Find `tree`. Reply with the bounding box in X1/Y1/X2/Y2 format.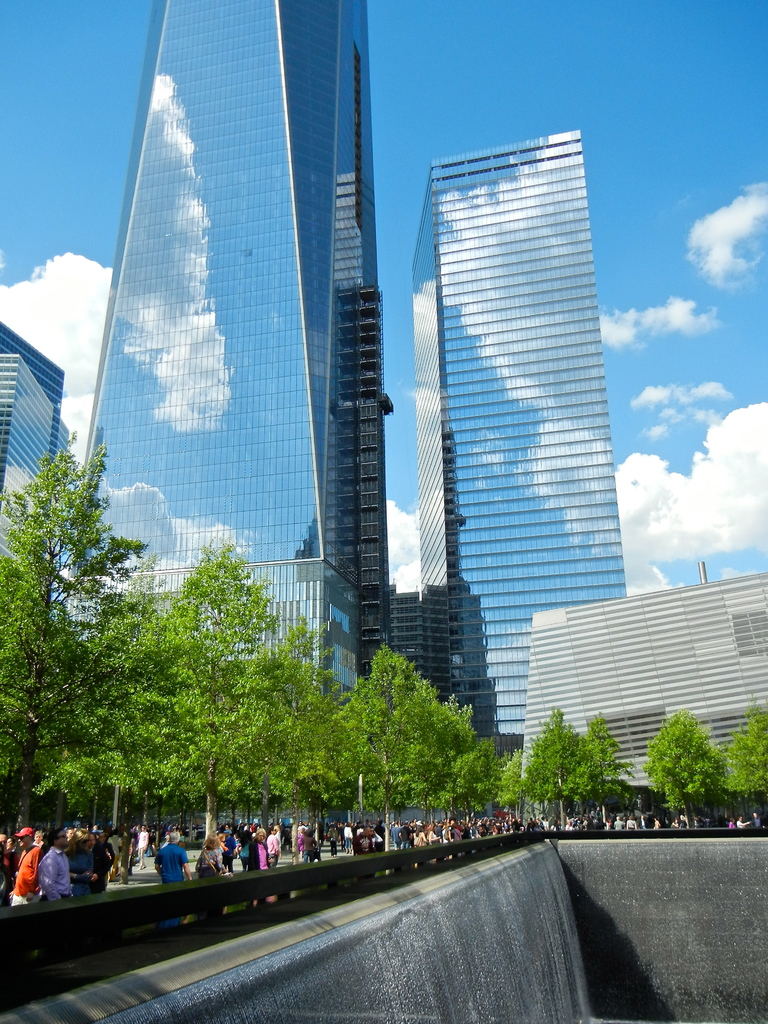
490/752/534/820.
